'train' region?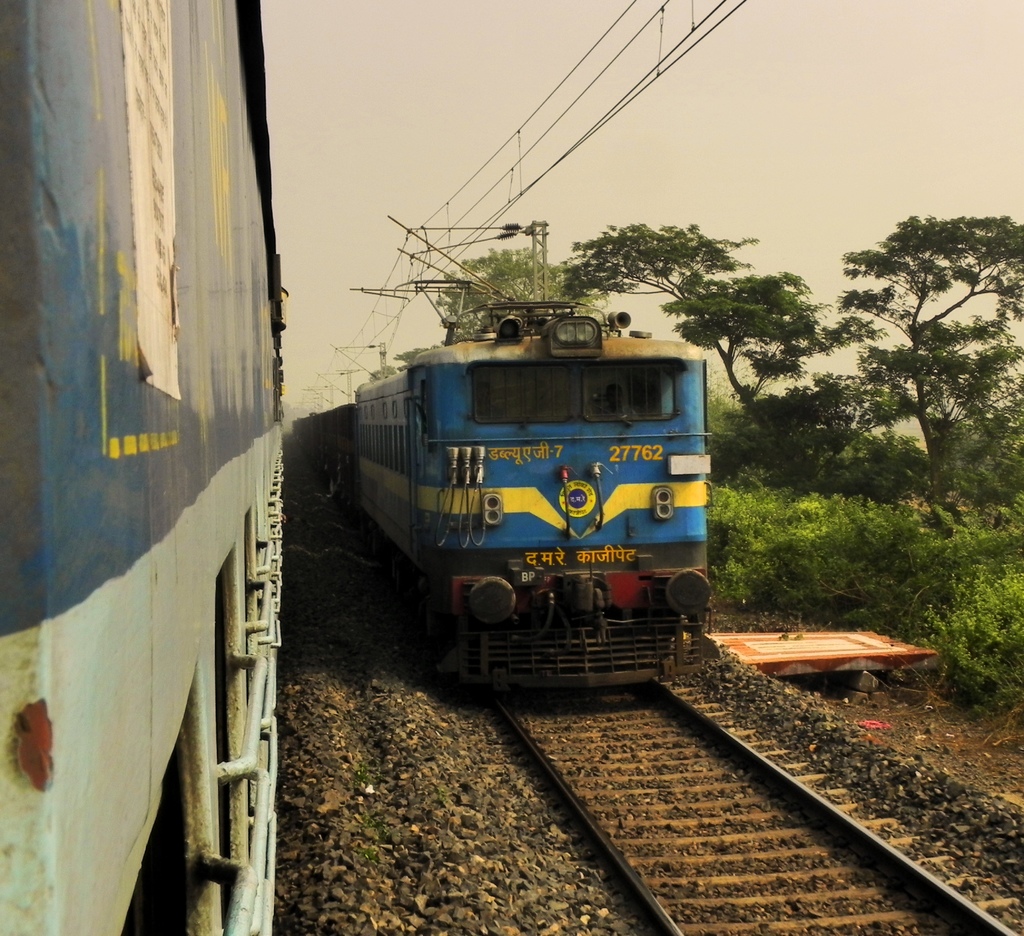
l=0, t=0, r=288, b=931
